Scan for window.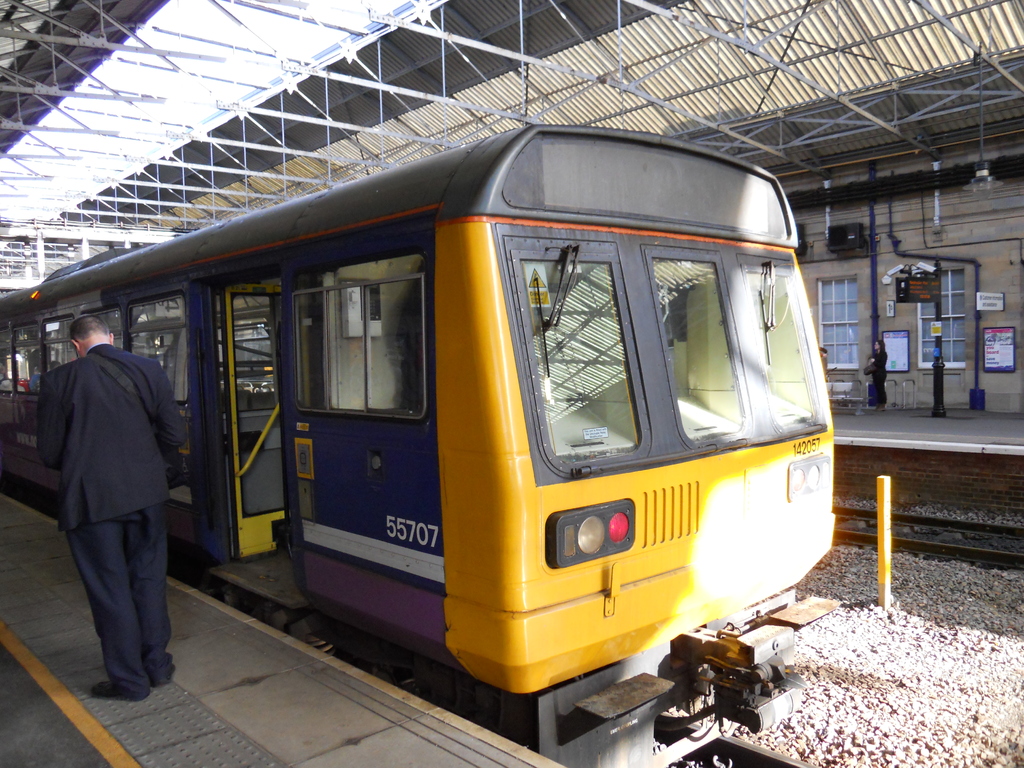
Scan result: box(0, 321, 15, 396).
